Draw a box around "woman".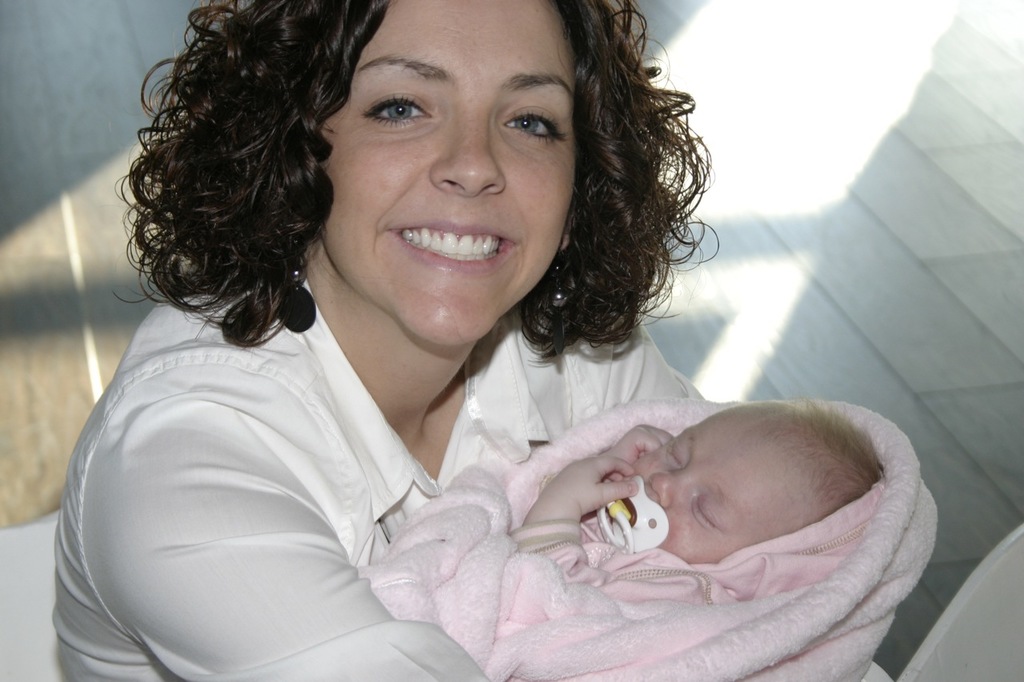
bbox=(47, 0, 922, 681).
